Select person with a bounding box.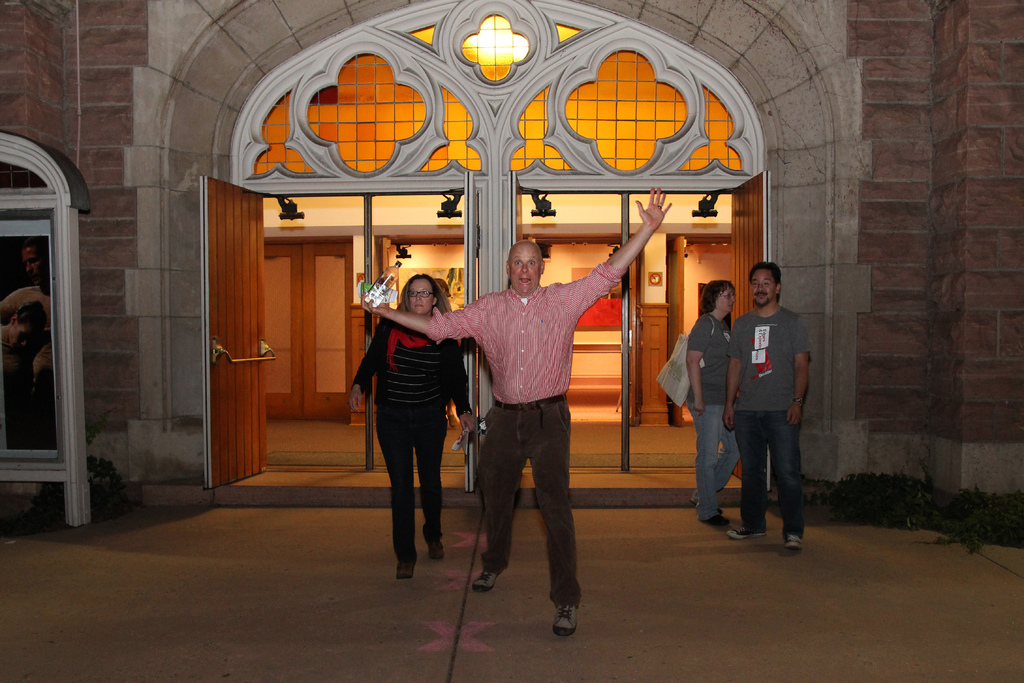
bbox(360, 181, 674, 641).
